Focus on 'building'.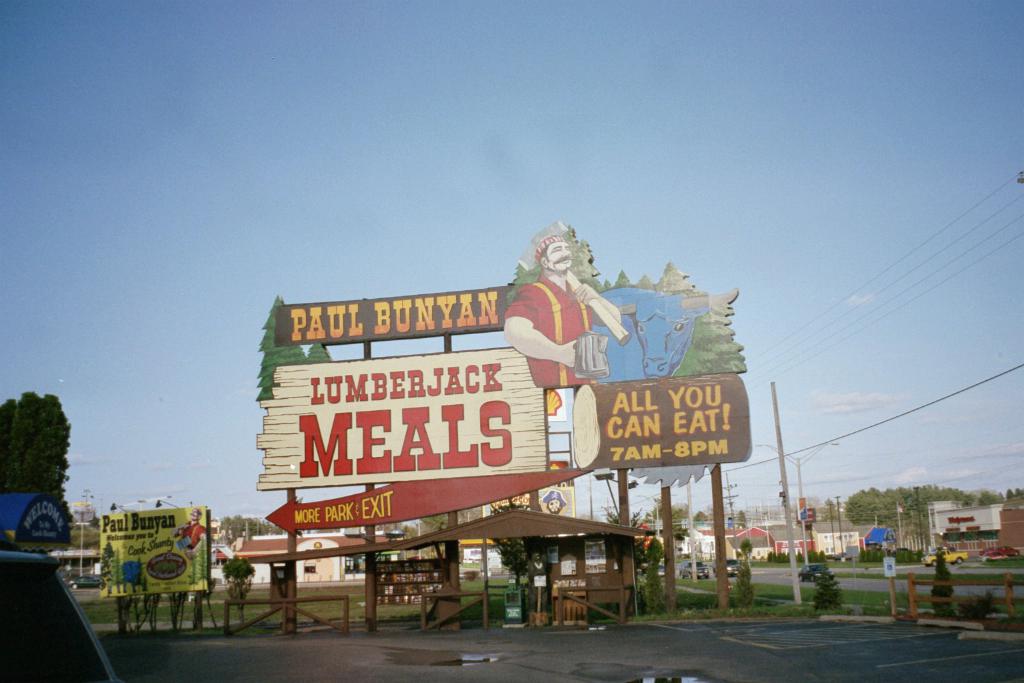
Focused at detection(229, 531, 401, 585).
